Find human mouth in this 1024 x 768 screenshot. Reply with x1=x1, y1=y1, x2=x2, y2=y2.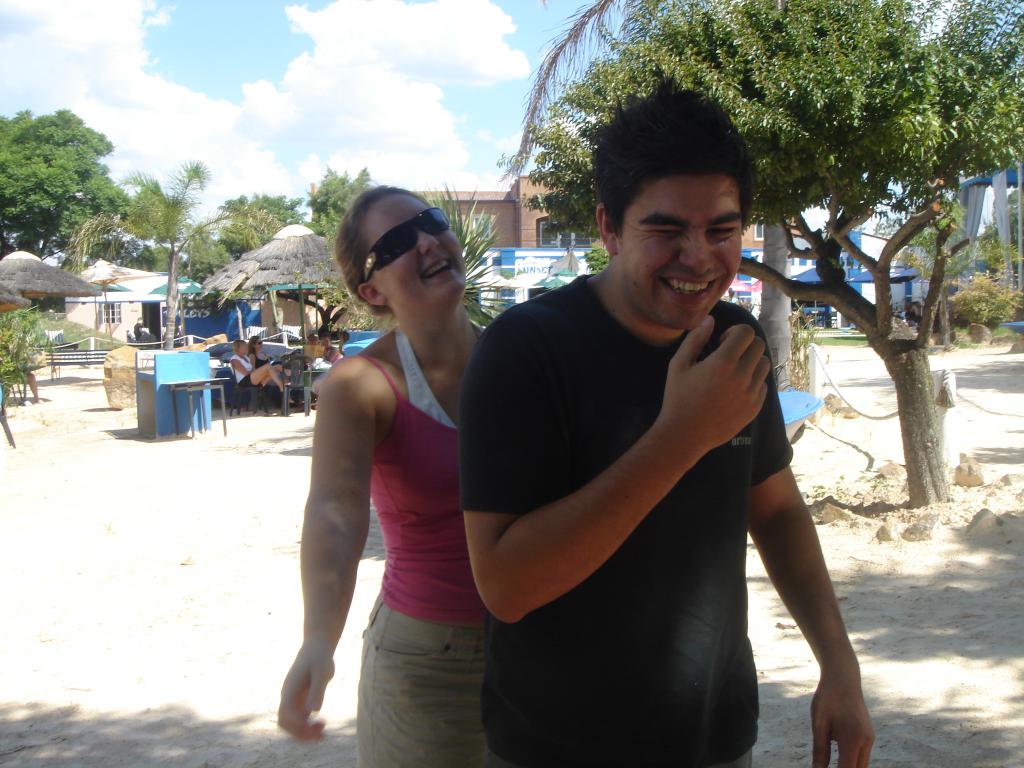
x1=413, y1=254, x2=454, y2=287.
